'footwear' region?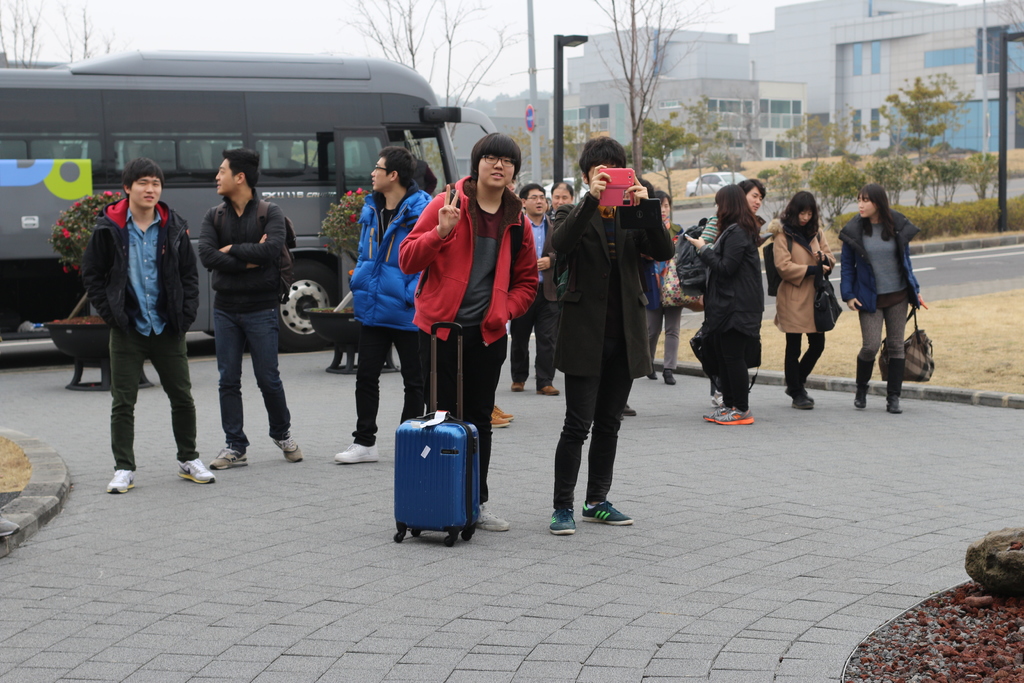
(705, 402, 731, 419)
